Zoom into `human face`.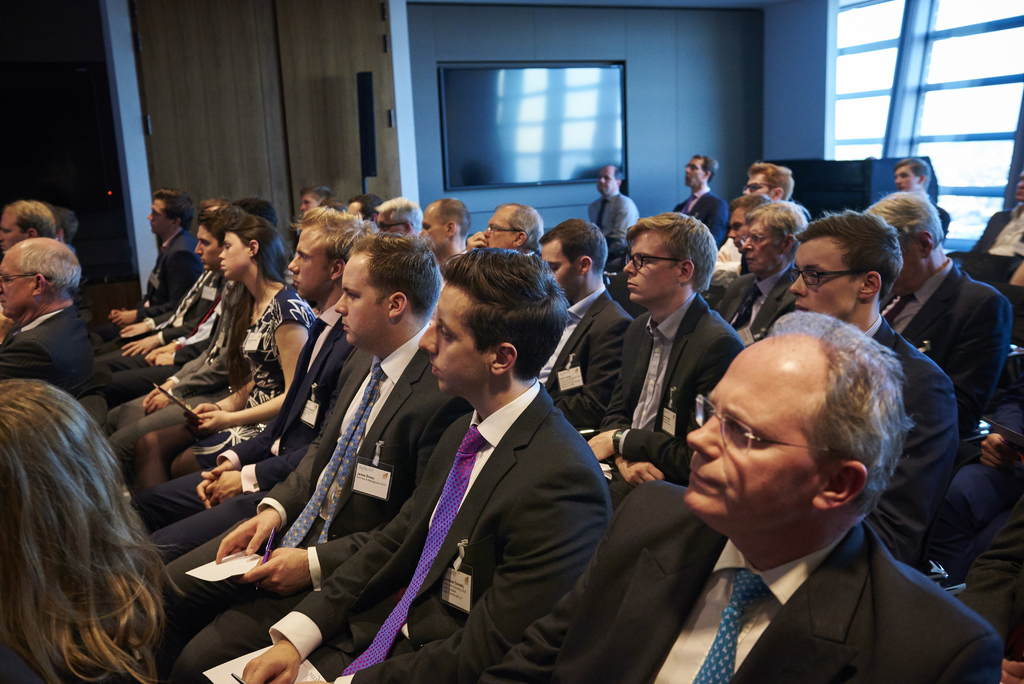
Zoom target: bbox=(789, 243, 859, 316).
